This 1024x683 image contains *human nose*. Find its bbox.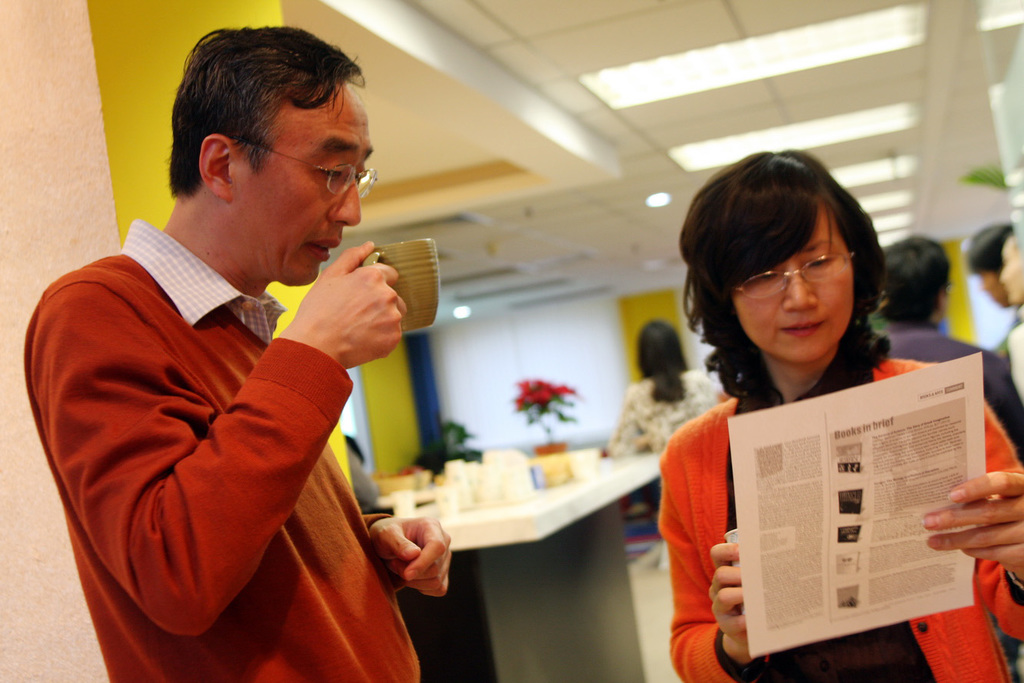
784:274:821:311.
